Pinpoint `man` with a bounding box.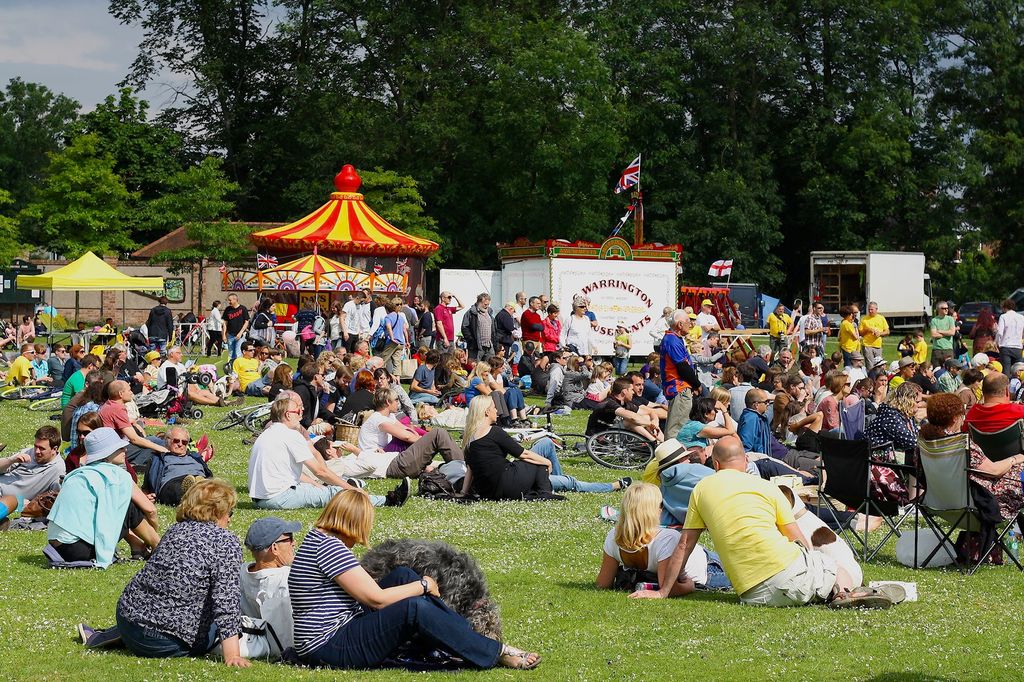
(left=803, top=299, right=835, bottom=356).
